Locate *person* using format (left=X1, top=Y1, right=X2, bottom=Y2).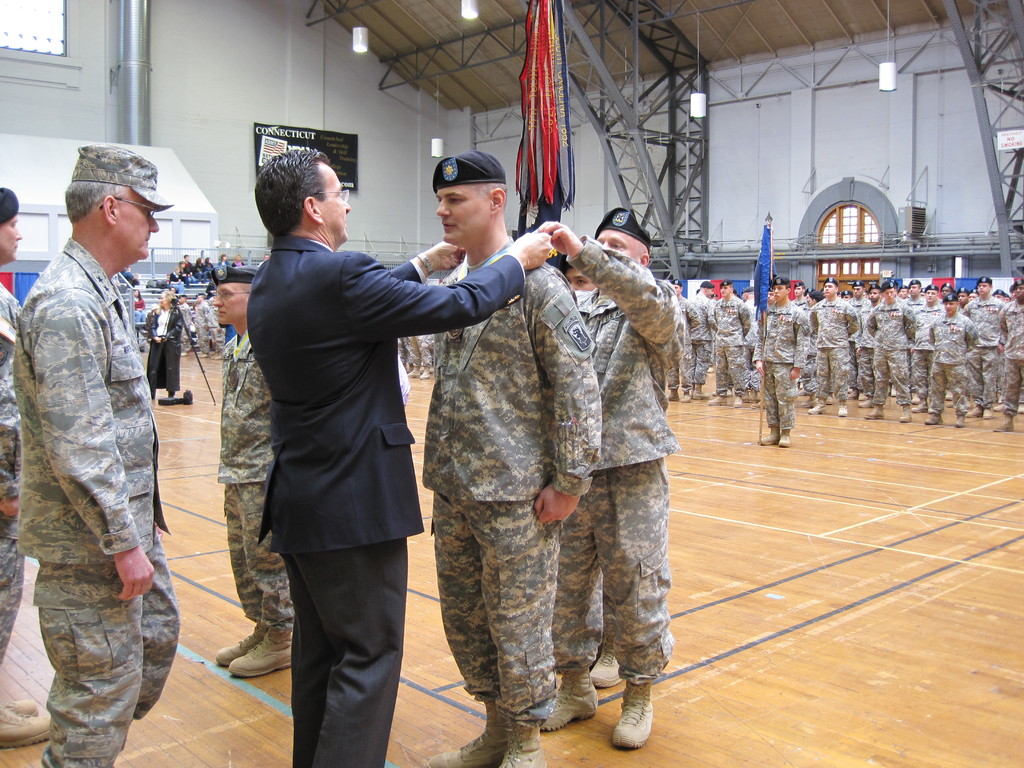
(left=540, top=207, right=677, bottom=752).
